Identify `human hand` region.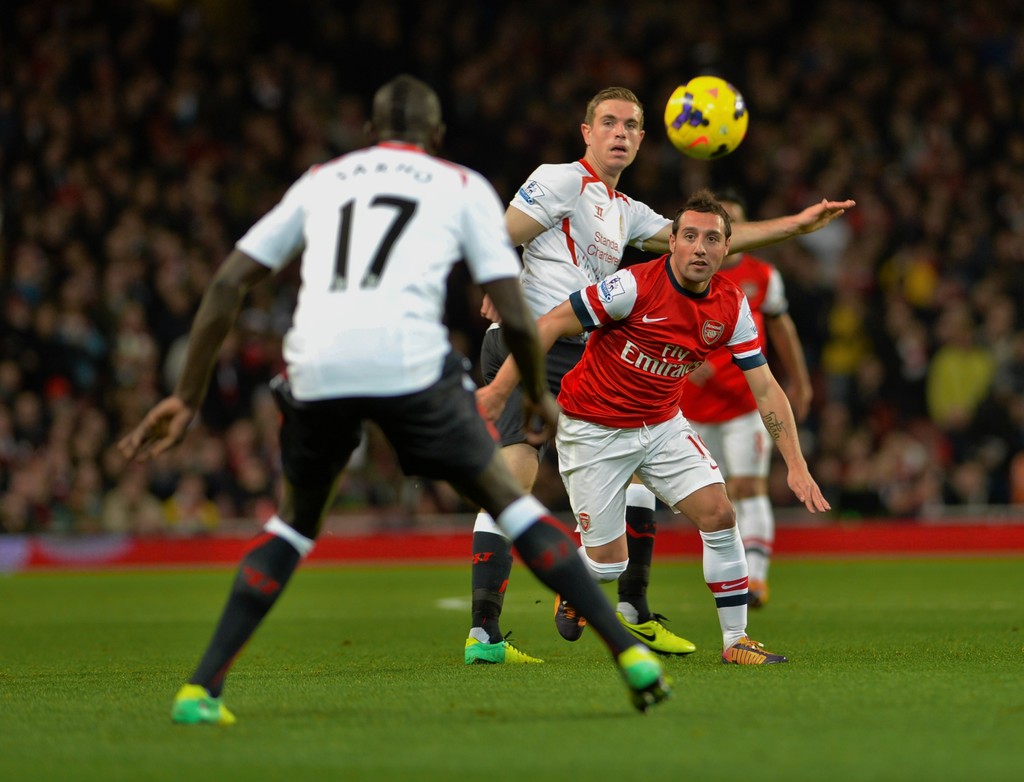
Region: left=515, top=391, right=560, bottom=449.
